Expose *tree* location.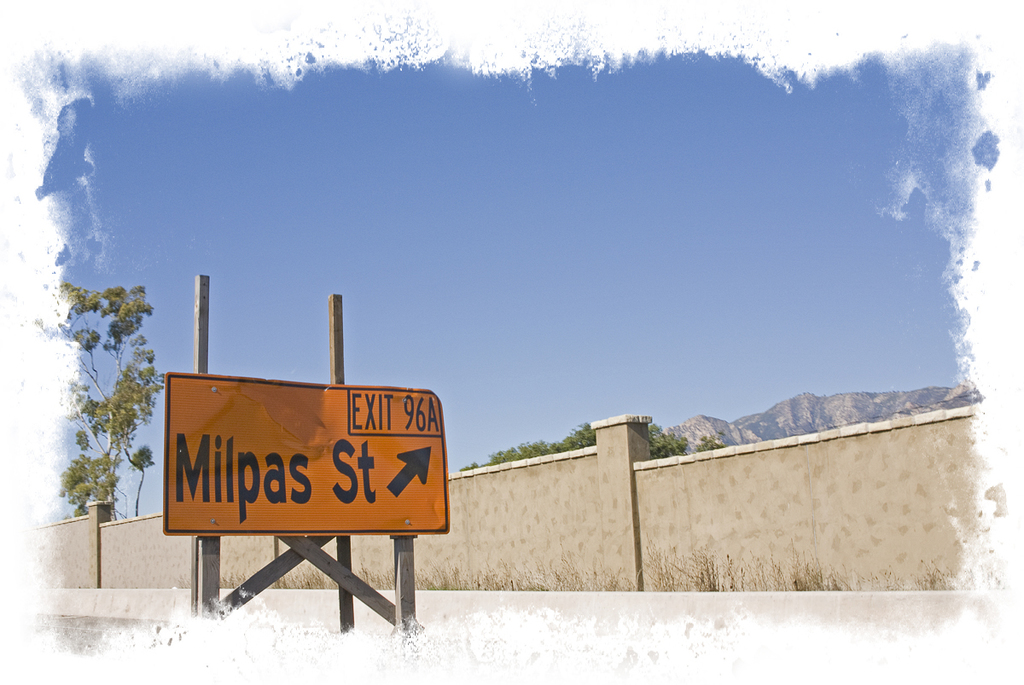
Exposed at [left=467, top=412, right=753, bottom=477].
